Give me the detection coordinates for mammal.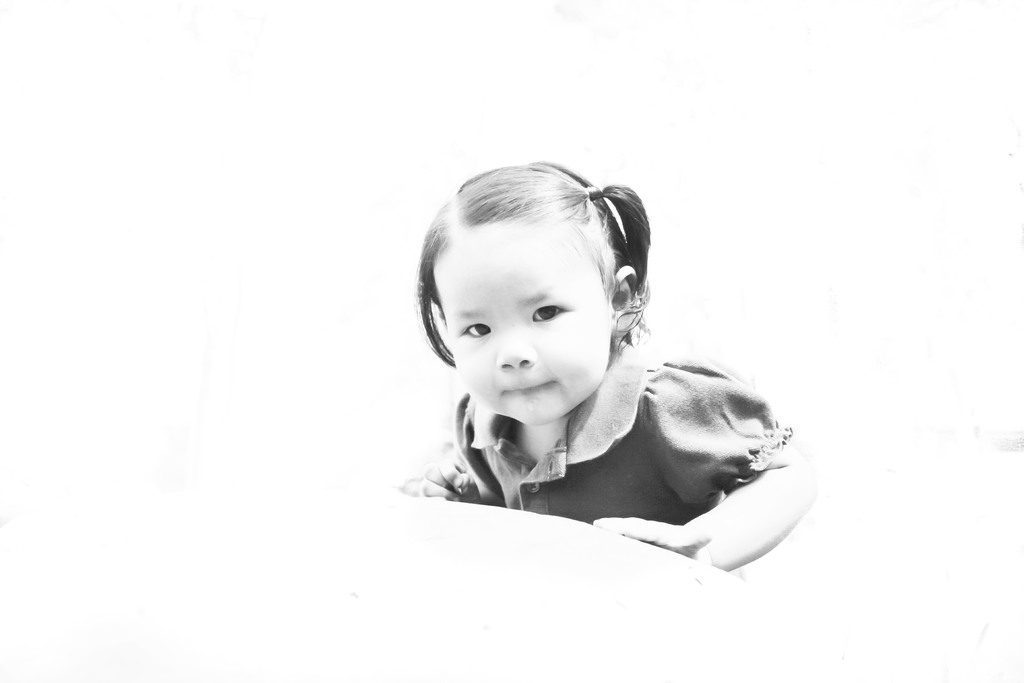
(x1=278, y1=172, x2=824, y2=561).
